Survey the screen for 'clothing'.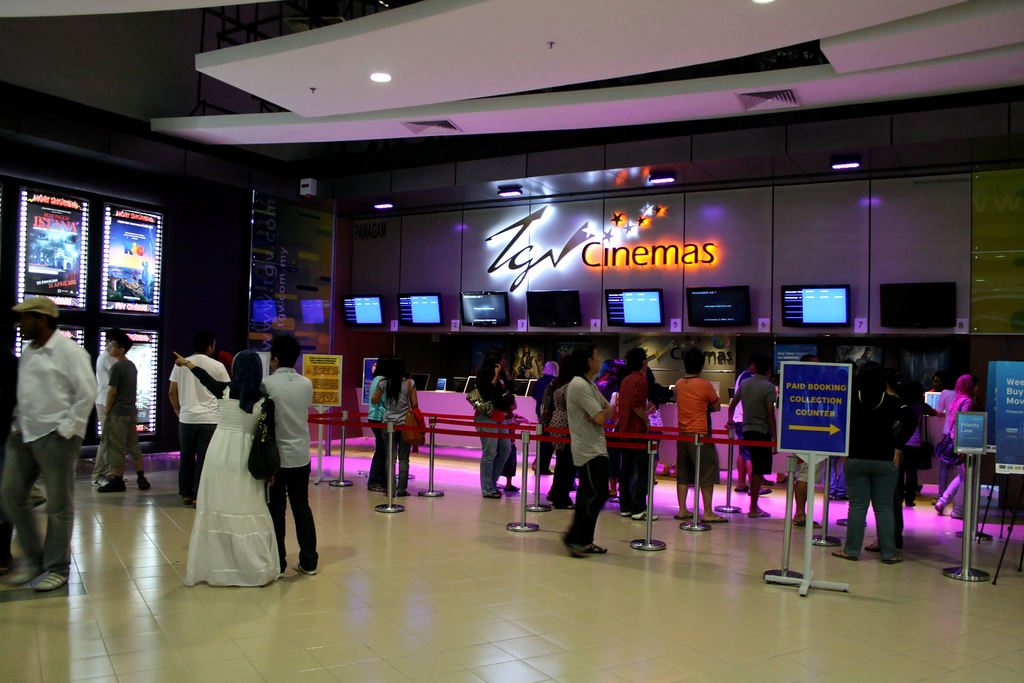
Survey found: rect(921, 387, 941, 395).
